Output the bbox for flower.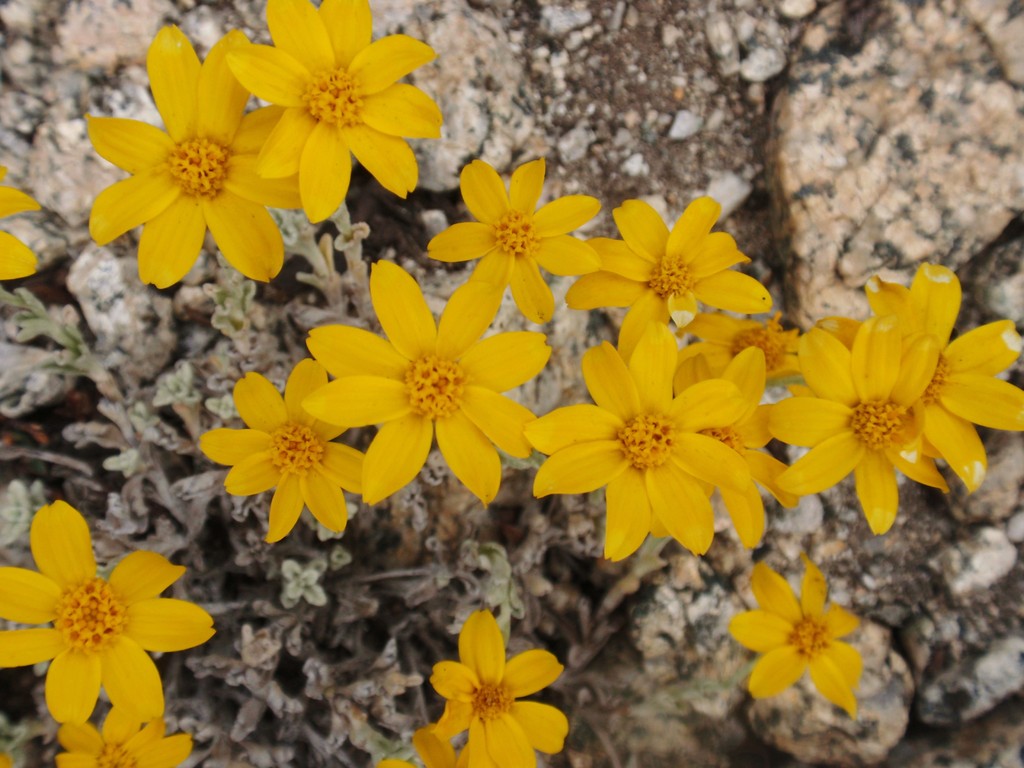
detection(421, 609, 582, 767).
